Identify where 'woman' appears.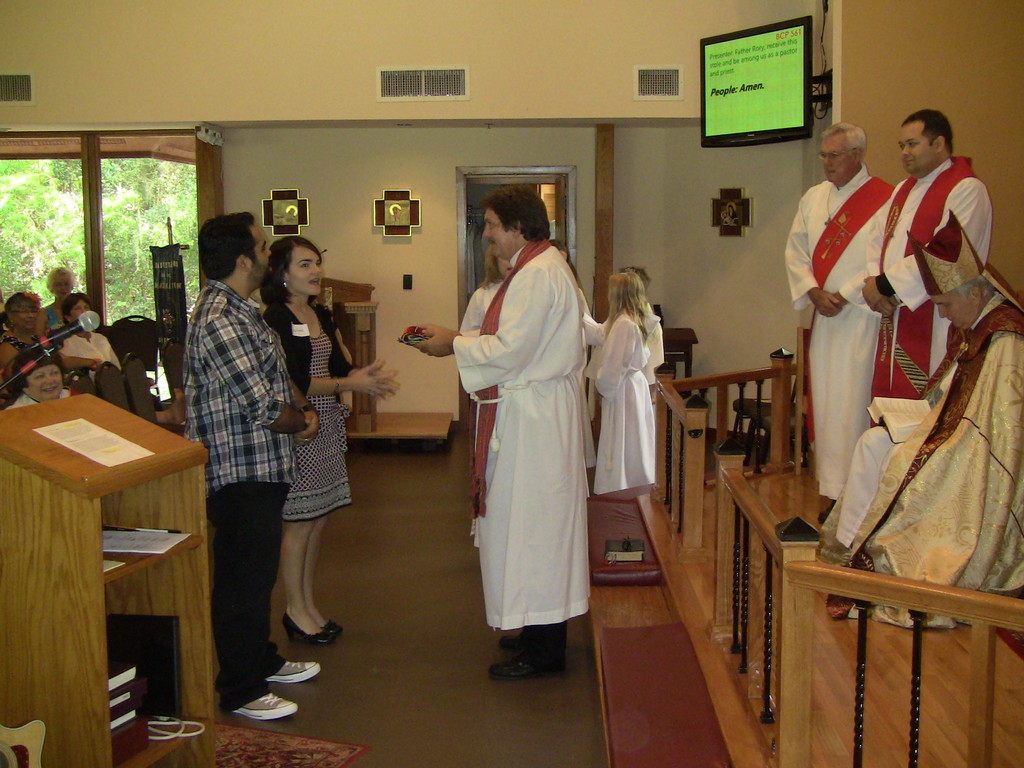
Appears at 572, 267, 659, 499.
